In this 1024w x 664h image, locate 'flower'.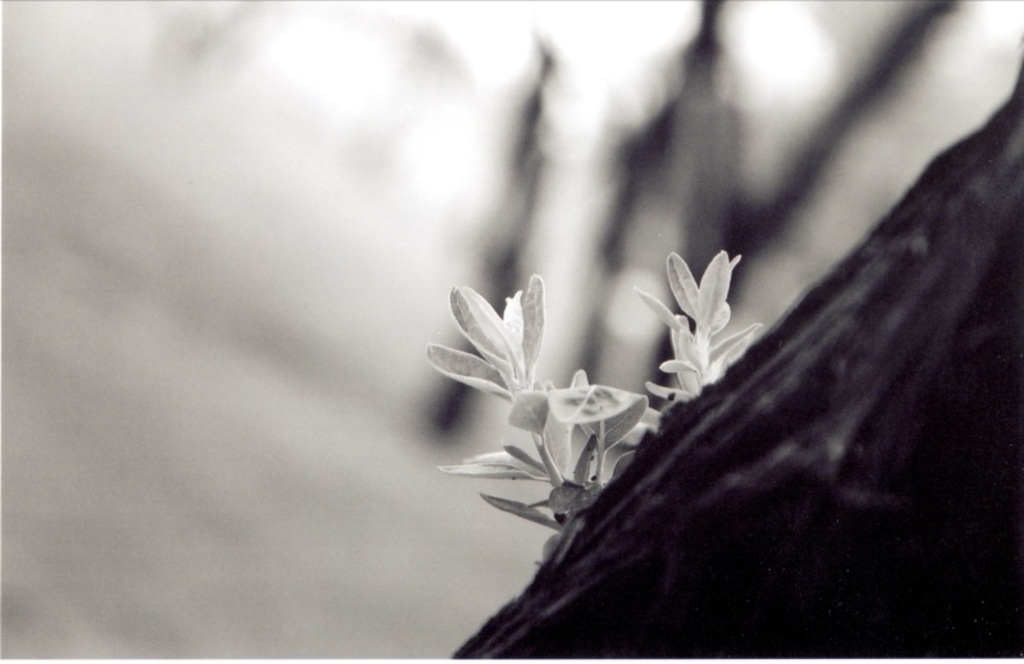
Bounding box: crop(640, 248, 756, 398).
